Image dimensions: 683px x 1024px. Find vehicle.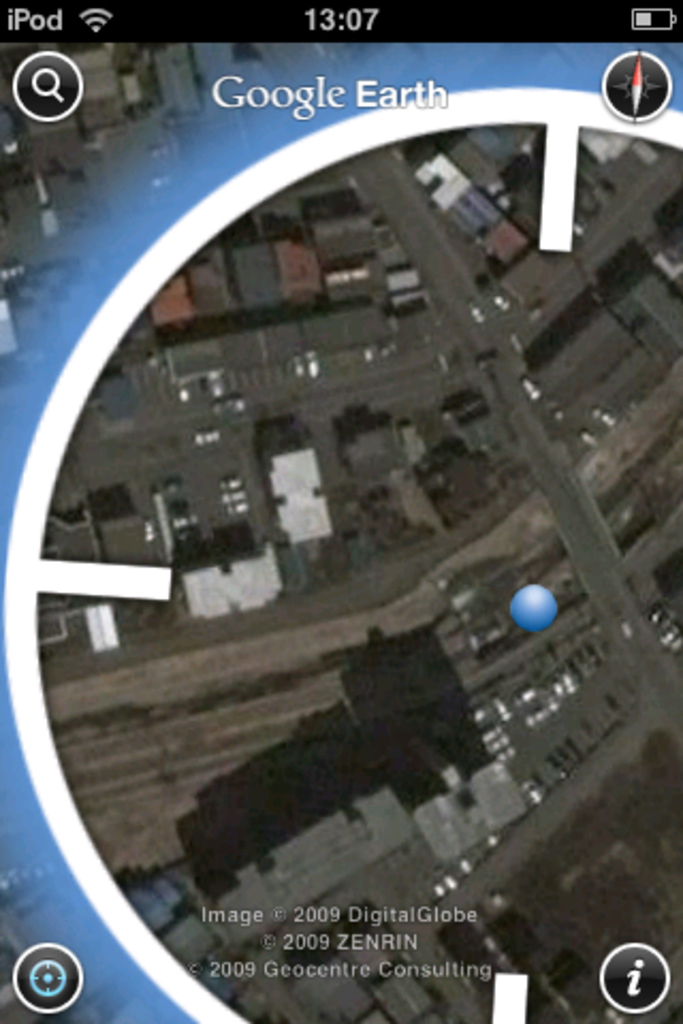
(585, 405, 625, 431).
